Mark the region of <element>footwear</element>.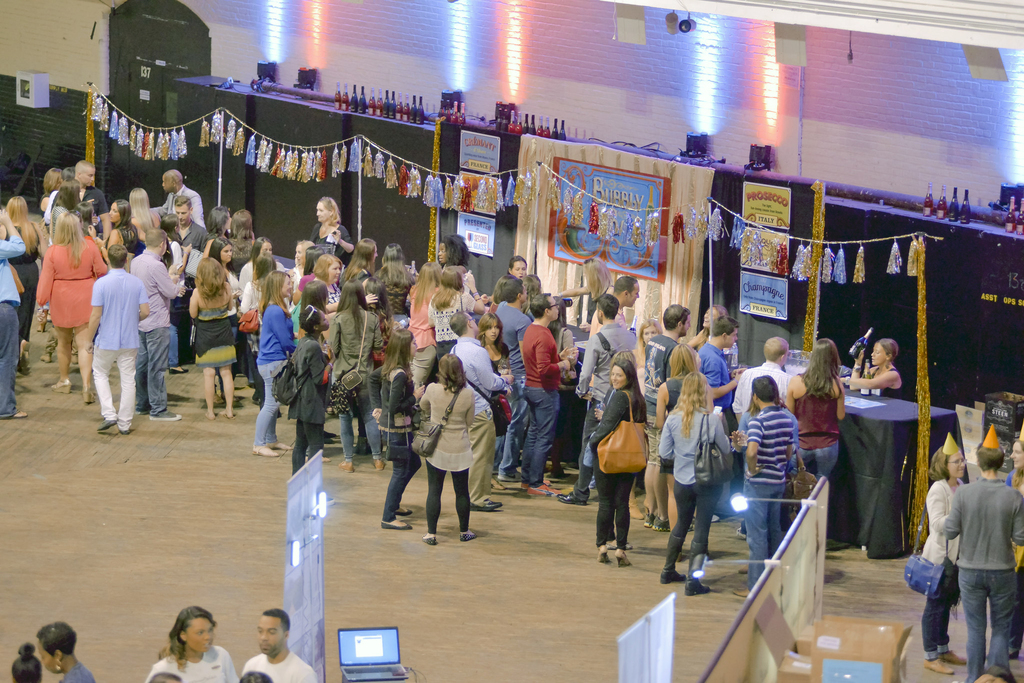
Region: [740,560,748,572].
